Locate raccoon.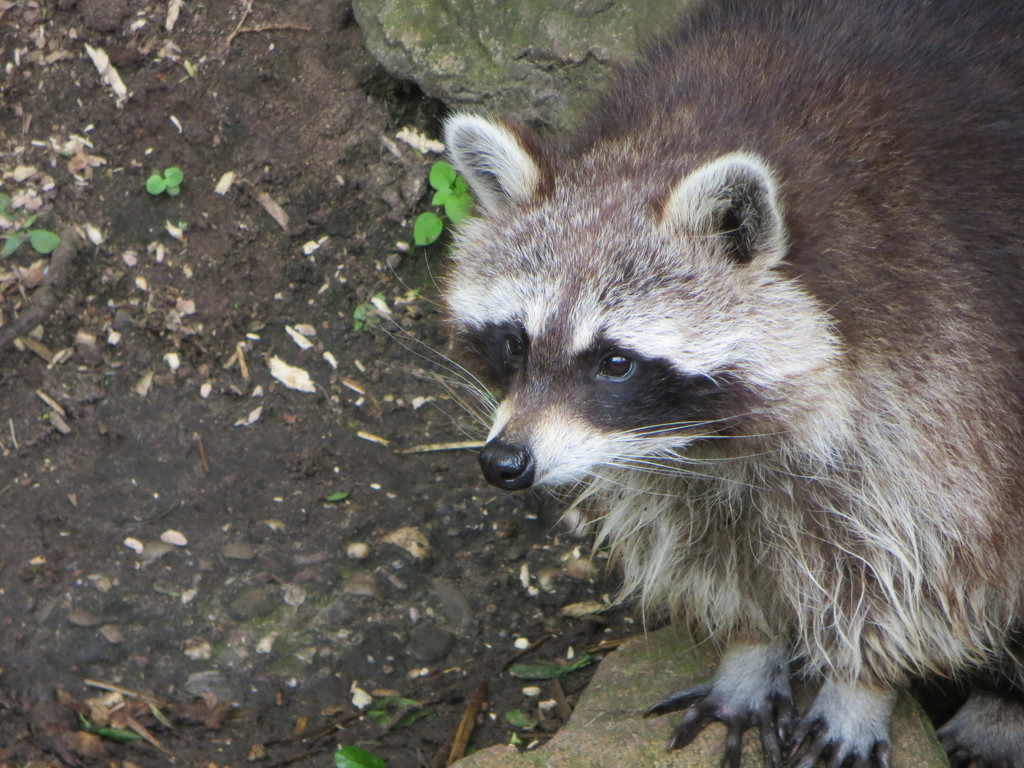
Bounding box: l=374, t=0, r=1023, b=767.
